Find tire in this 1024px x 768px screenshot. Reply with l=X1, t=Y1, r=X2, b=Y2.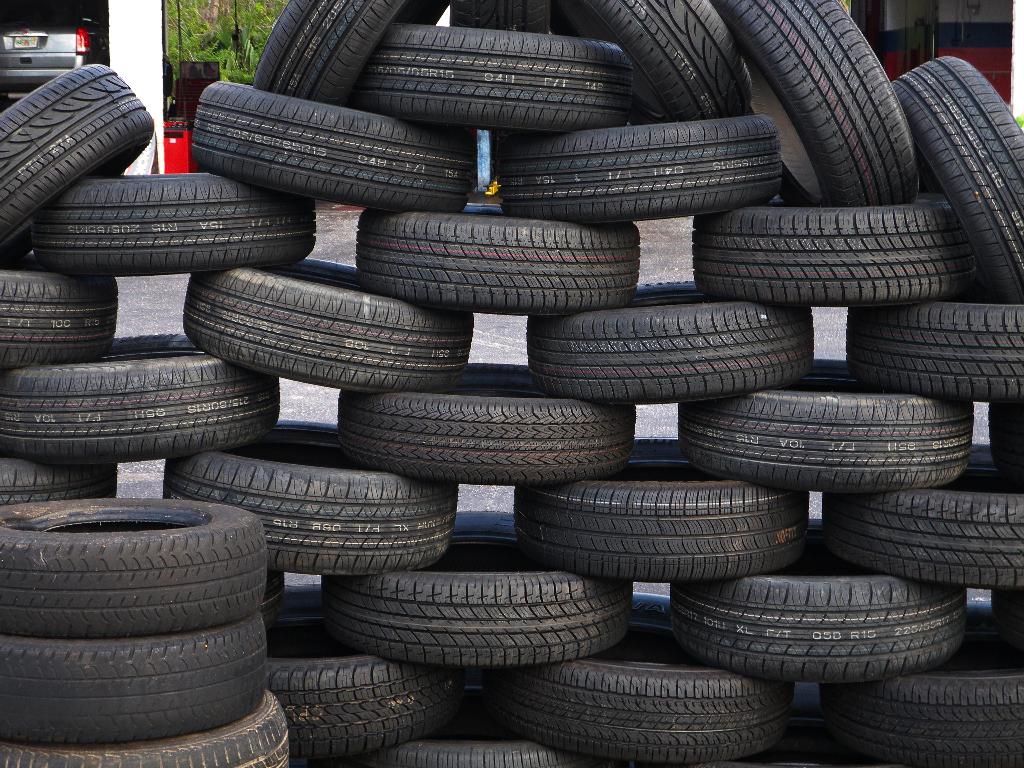
l=0, t=496, r=266, b=637.
